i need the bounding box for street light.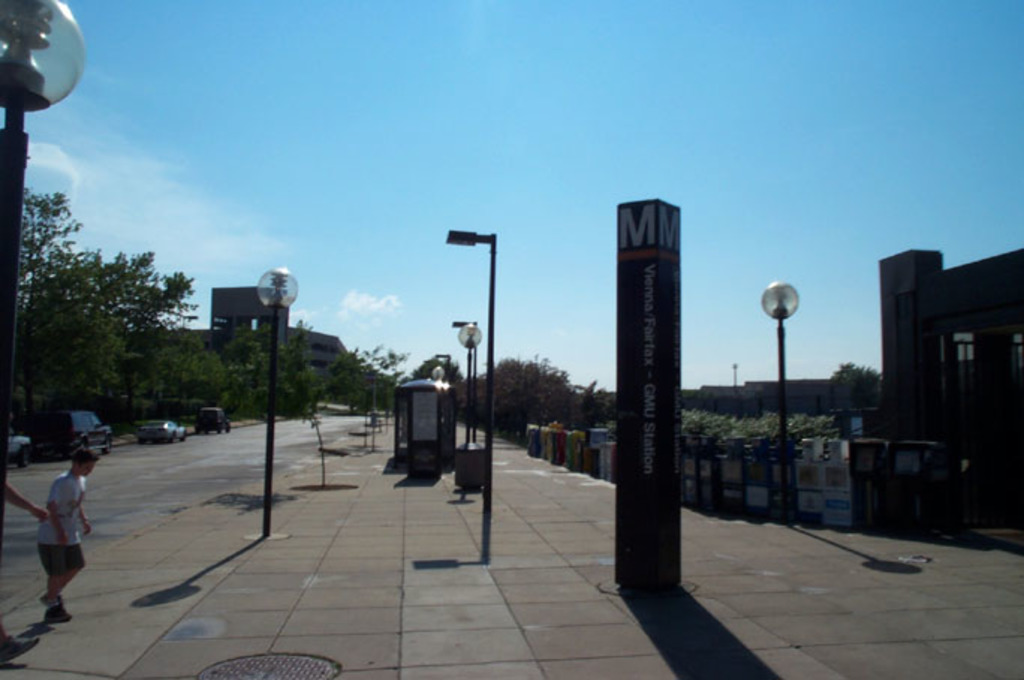
Here it is: crop(762, 279, 801, 526).
